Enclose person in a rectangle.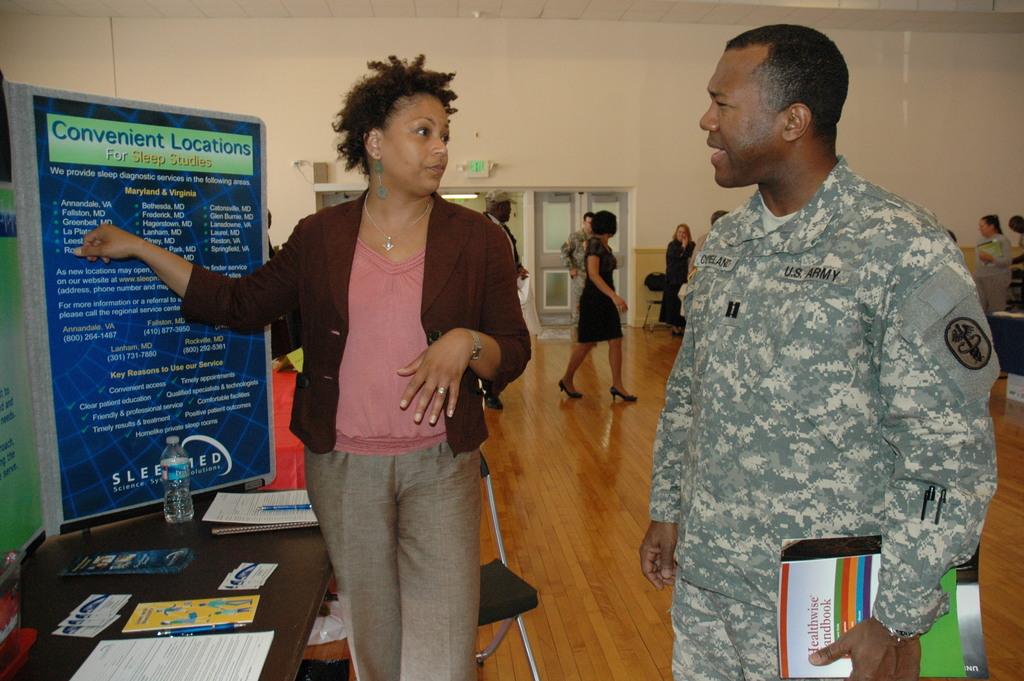
box(561, 211, 595, 347).
